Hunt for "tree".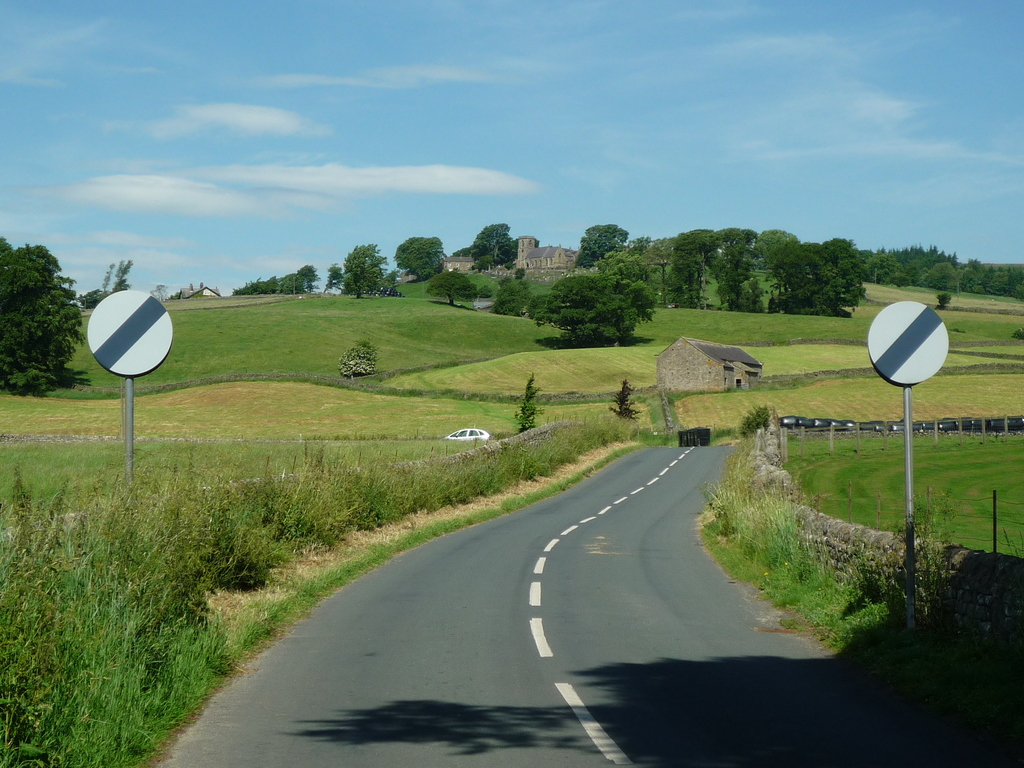
Hunted down at region(397, 231, 442, 277).
